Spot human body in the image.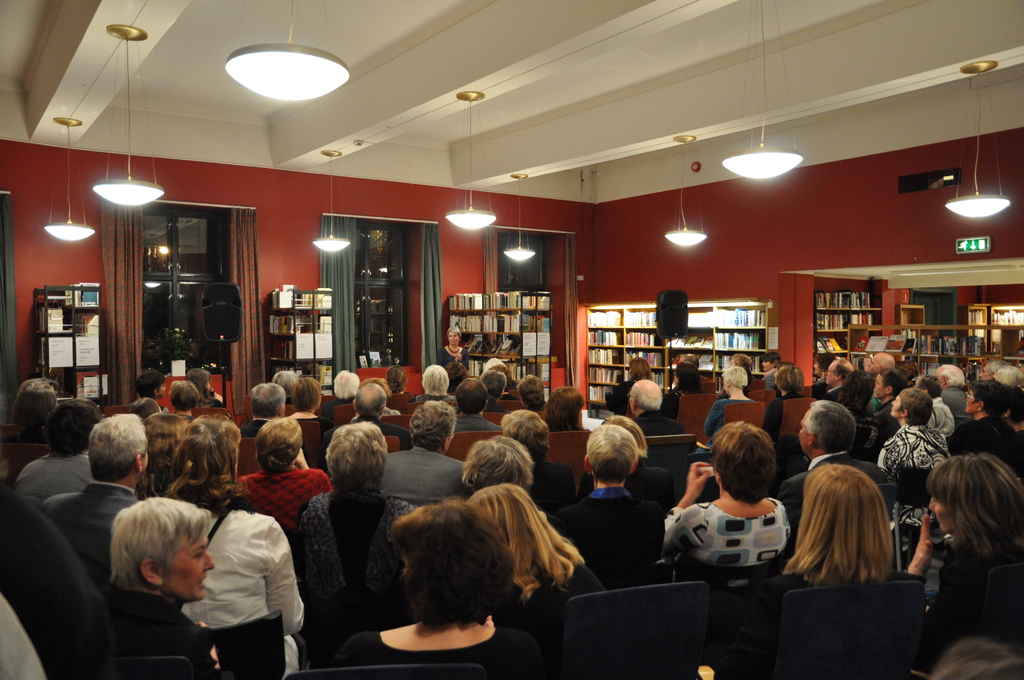
human body found at crop(633, 410, 685, 467).
